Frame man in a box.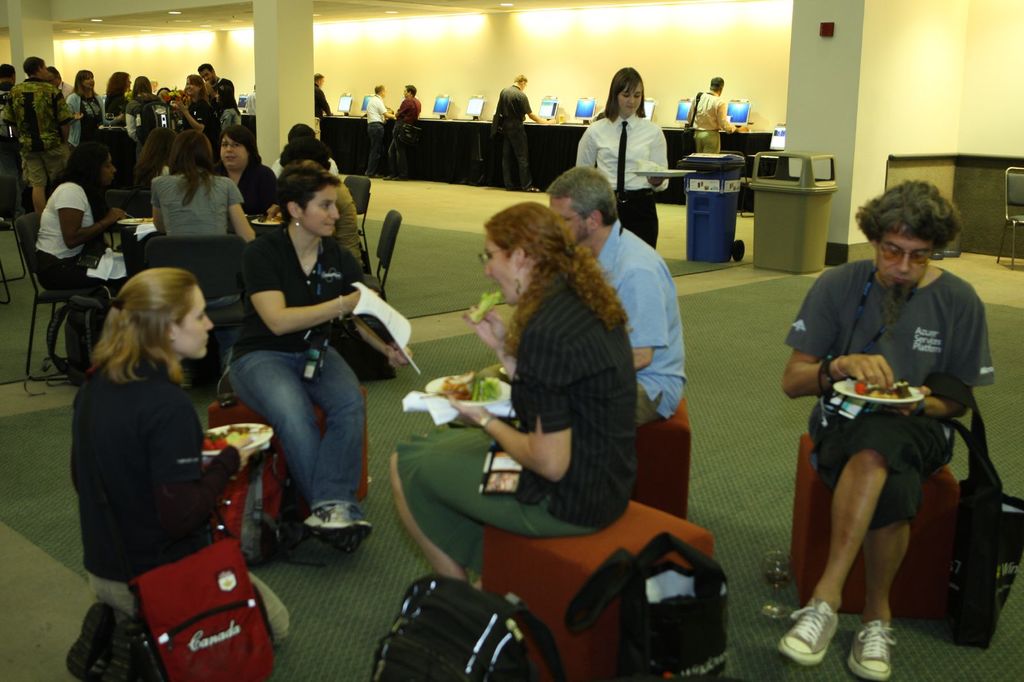
495:75:556:189.
